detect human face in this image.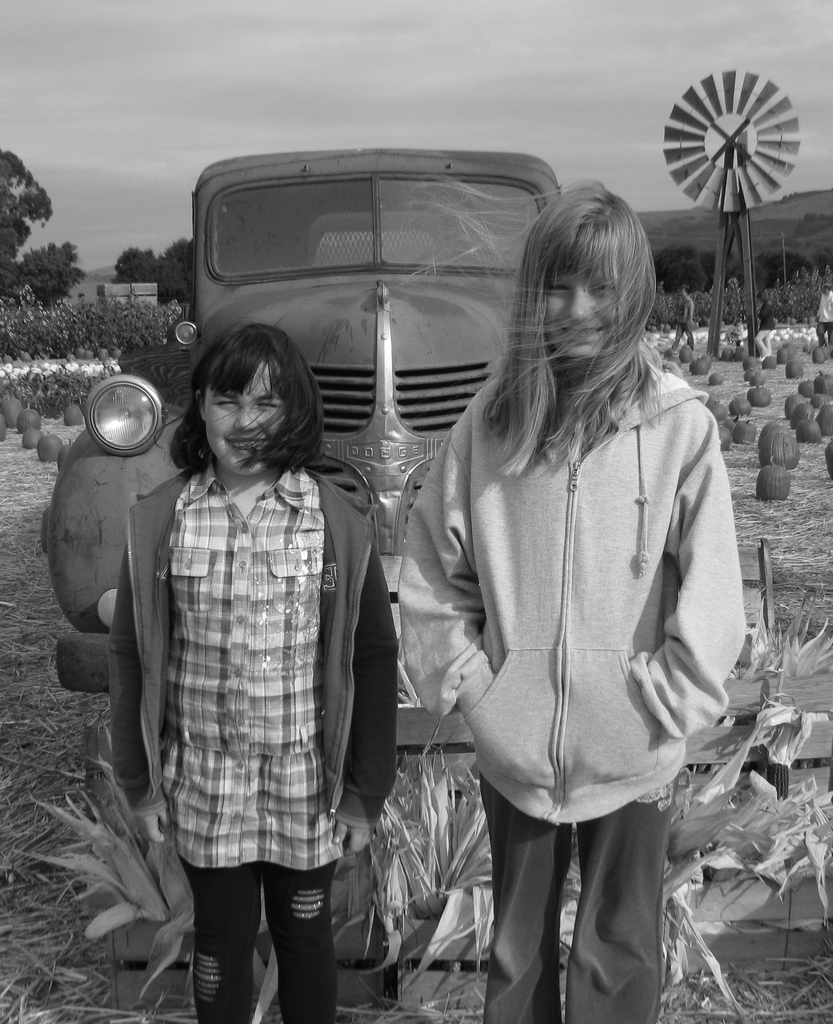
Detection: pyautogui.locateOnScreen(201, 348, 284, 461).
